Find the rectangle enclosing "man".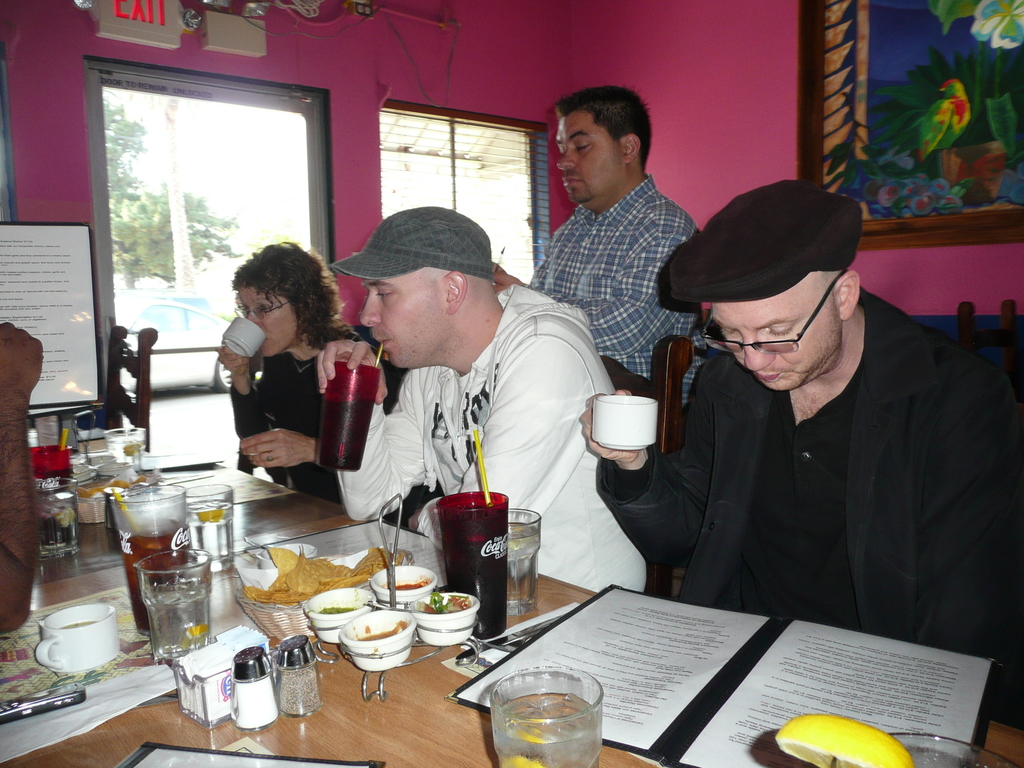
[316,208,647,593].
